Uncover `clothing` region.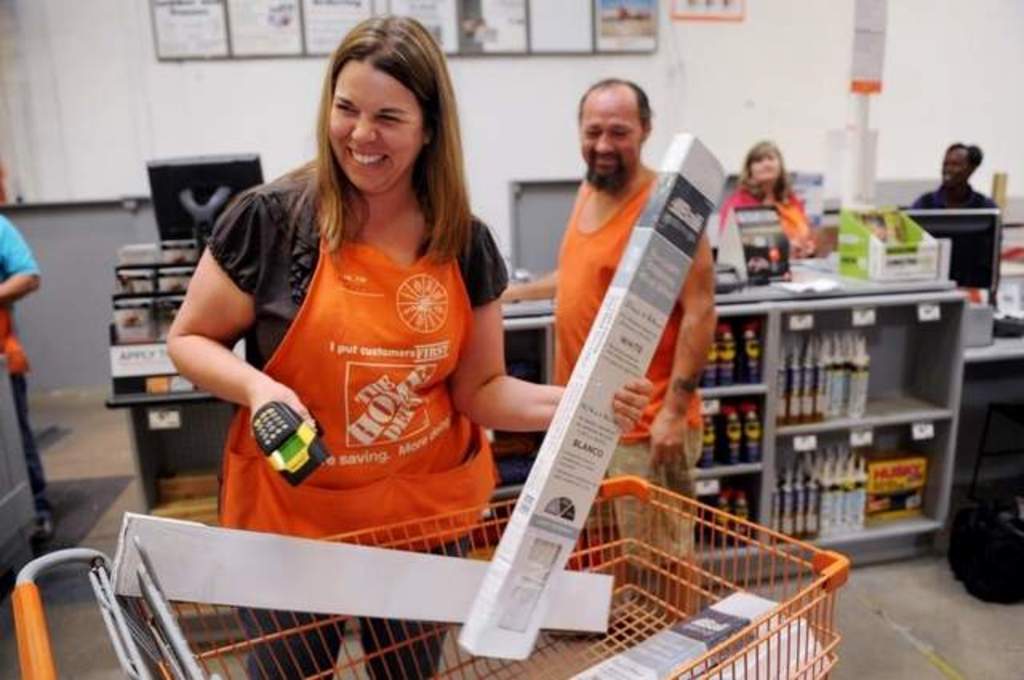
Uncovered: box(720, 181, 806, 261).
